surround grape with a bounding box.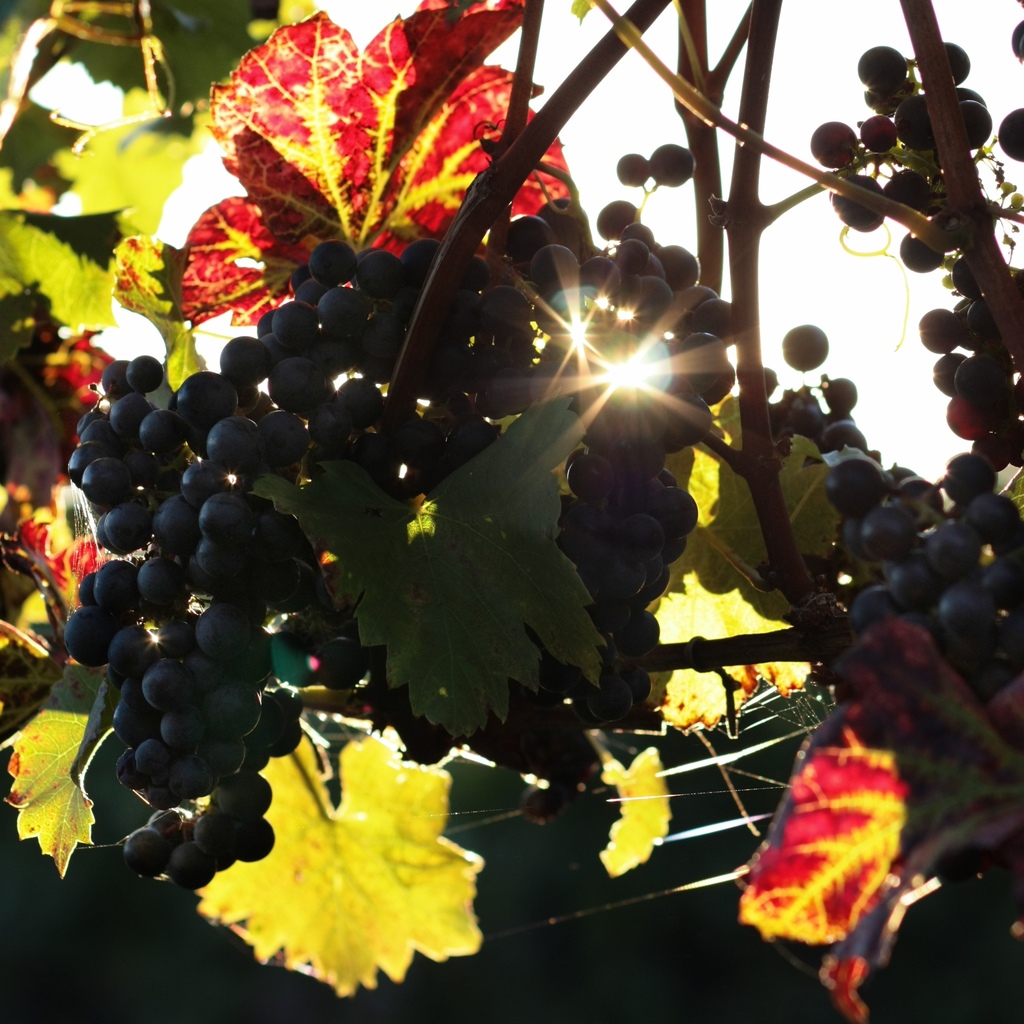
box=[1012, 23, 1023, 53].
